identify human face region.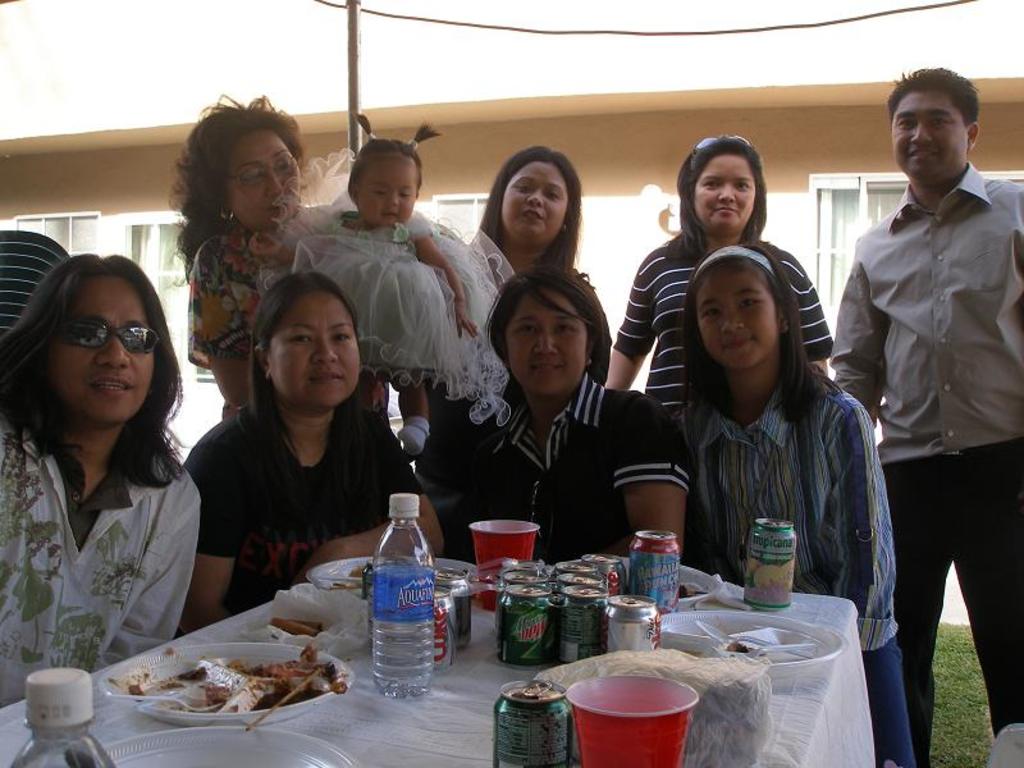
Region: l=270, t=298, r=365, b=408.
